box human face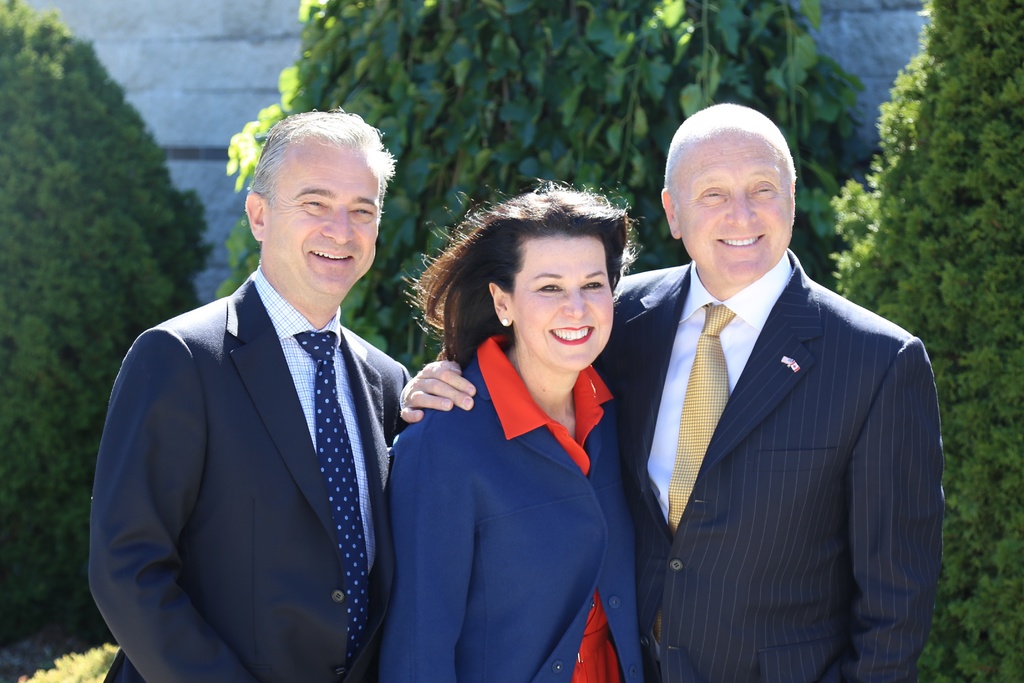
{"left": 270, "top": 140, "right": 380, "bottom": 294}
